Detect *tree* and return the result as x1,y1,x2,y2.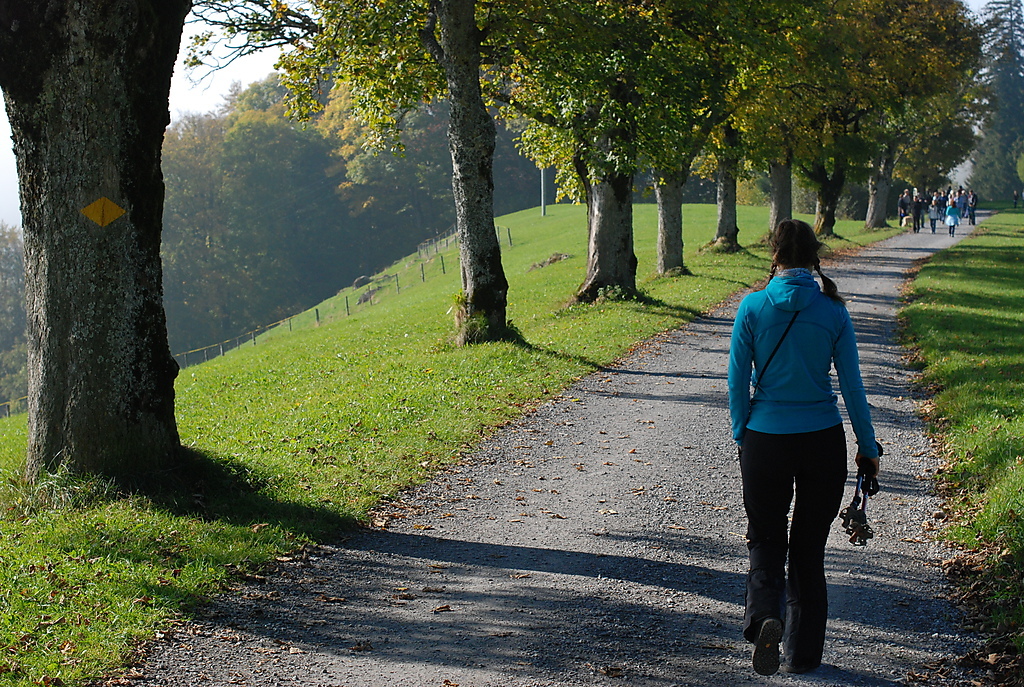
810,3,893,216.
